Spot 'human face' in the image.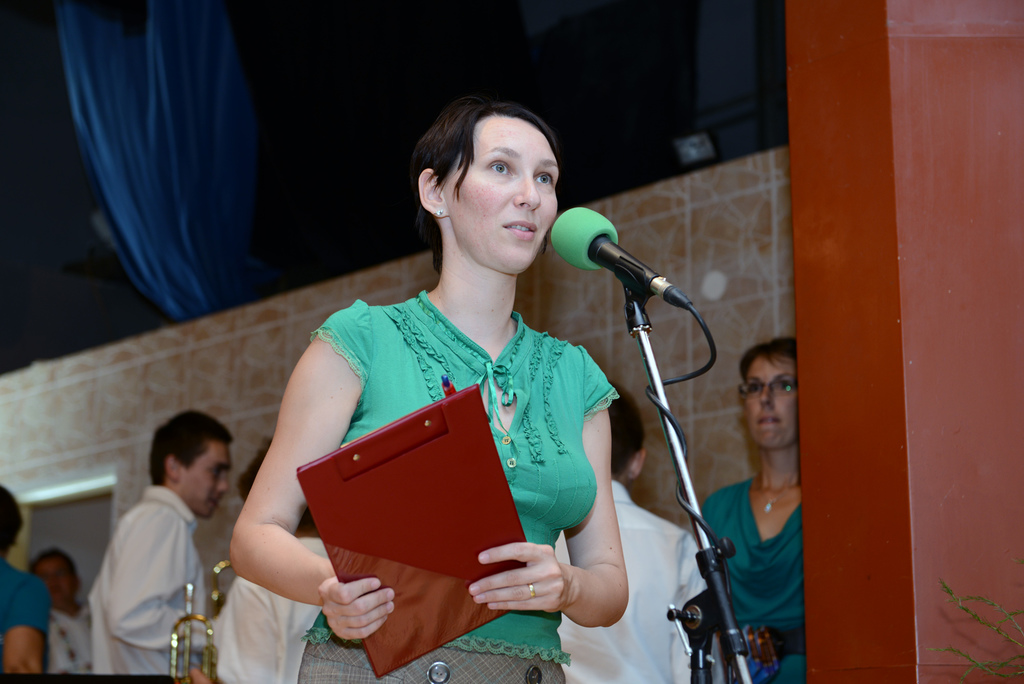
'human face' found at bbox(447, 119, 564, 275).
